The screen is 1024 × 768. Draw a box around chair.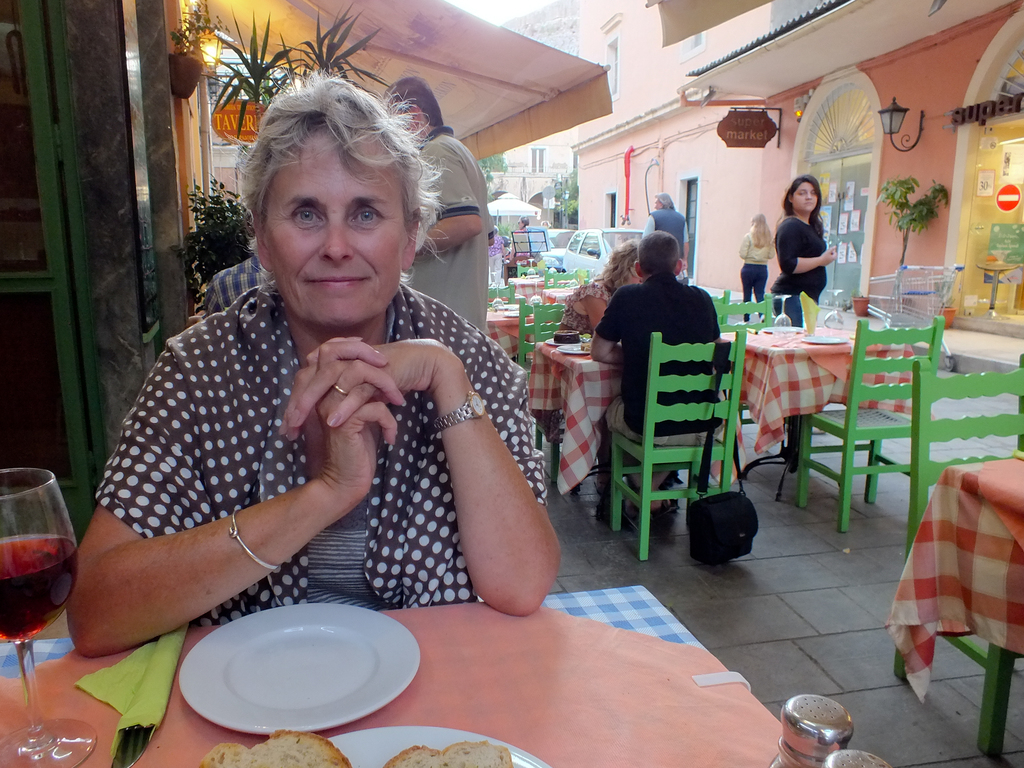
detection(710, 291, 728, 327).
